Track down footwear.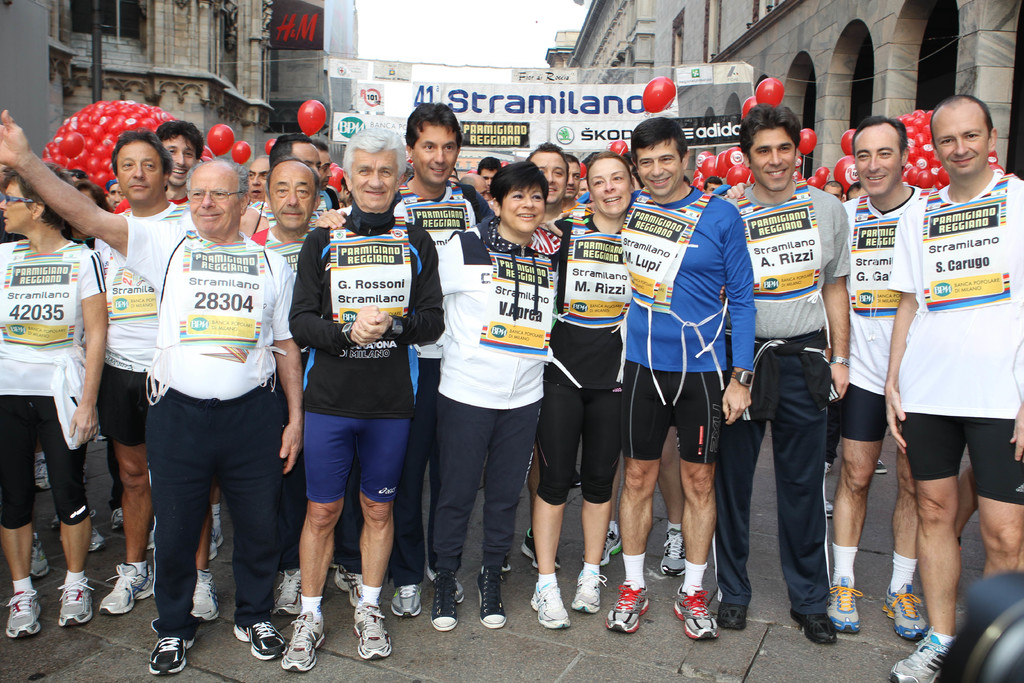
Tracked to l=99, t=560, r=153, b=614.
